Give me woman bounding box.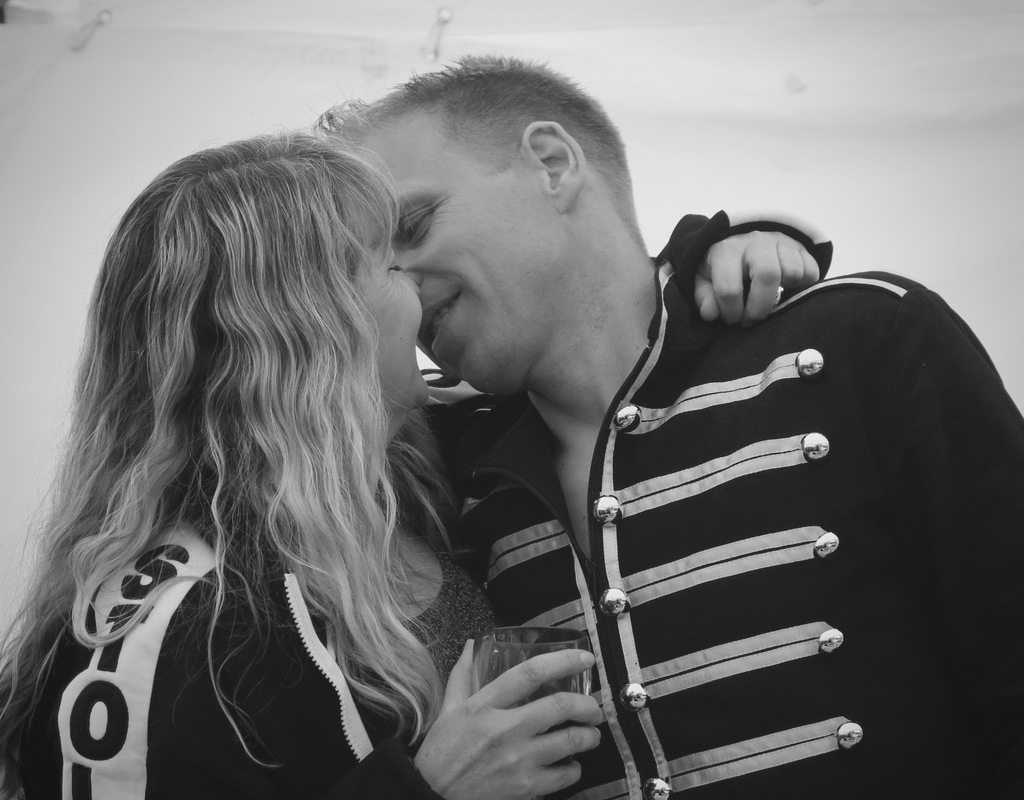
bbox=[0, 142, 839, 799].
